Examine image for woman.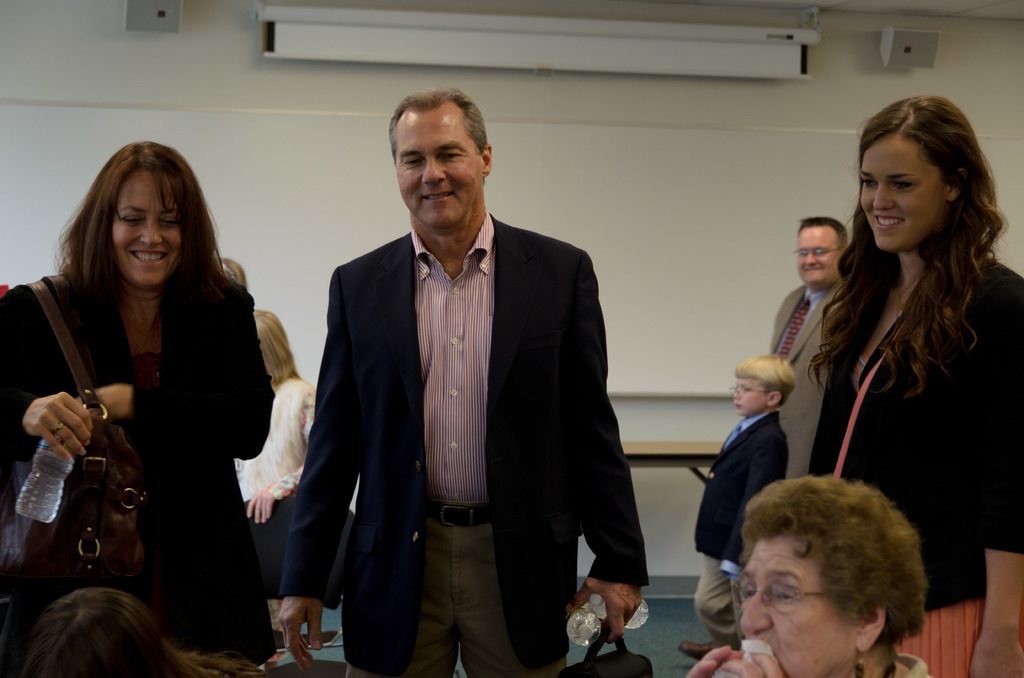
Examination result: <bbox>680, 469, 926, 677</bbox>.
